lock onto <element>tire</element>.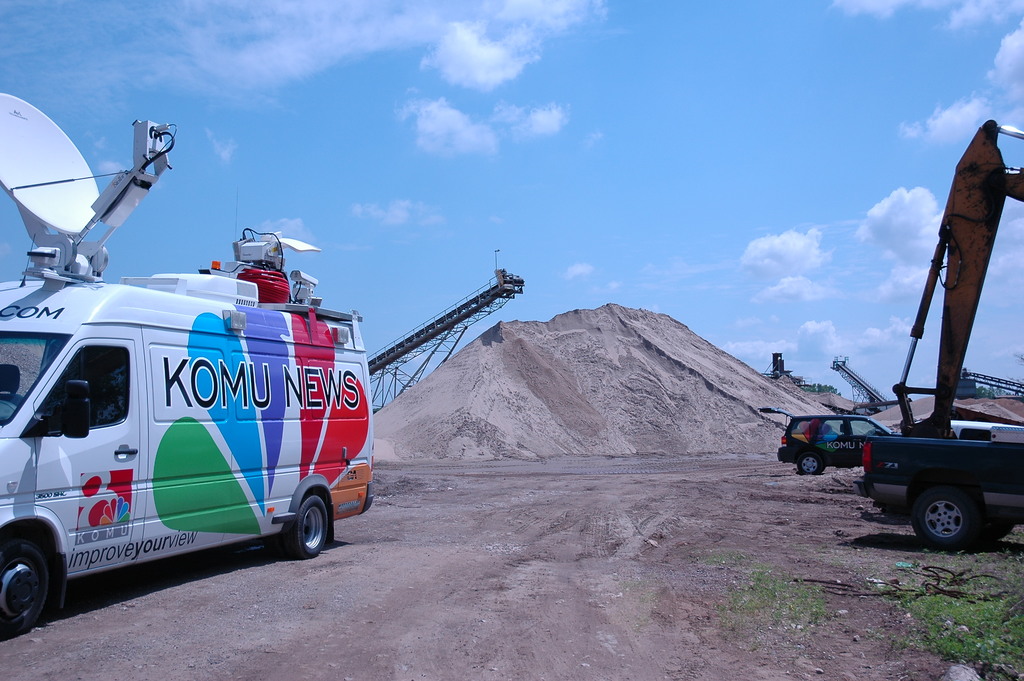
Locked: [left=287, top=494, right=328, bottom=560].
